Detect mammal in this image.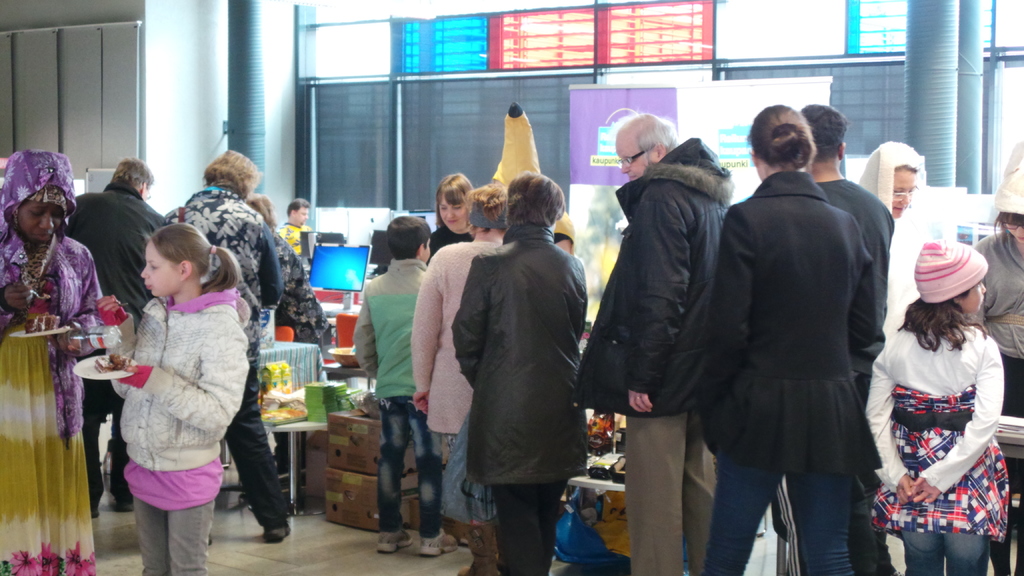
Detection: bbox(485, 95, 573, 254).
